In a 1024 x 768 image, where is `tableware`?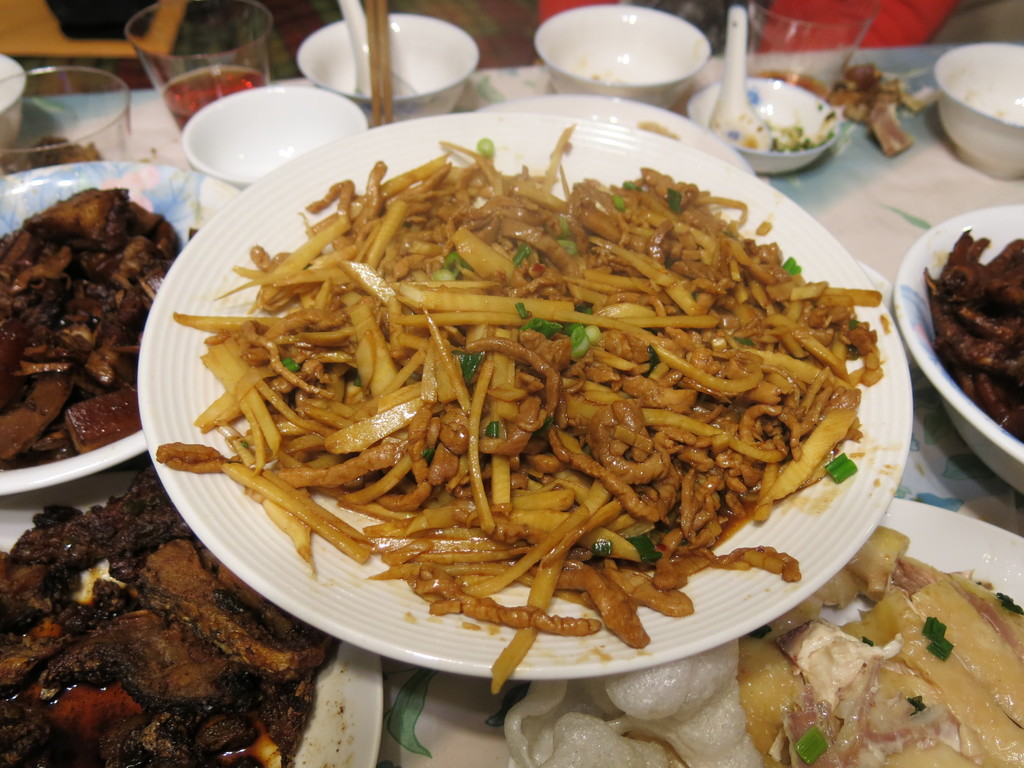
927 38 1023 181.
